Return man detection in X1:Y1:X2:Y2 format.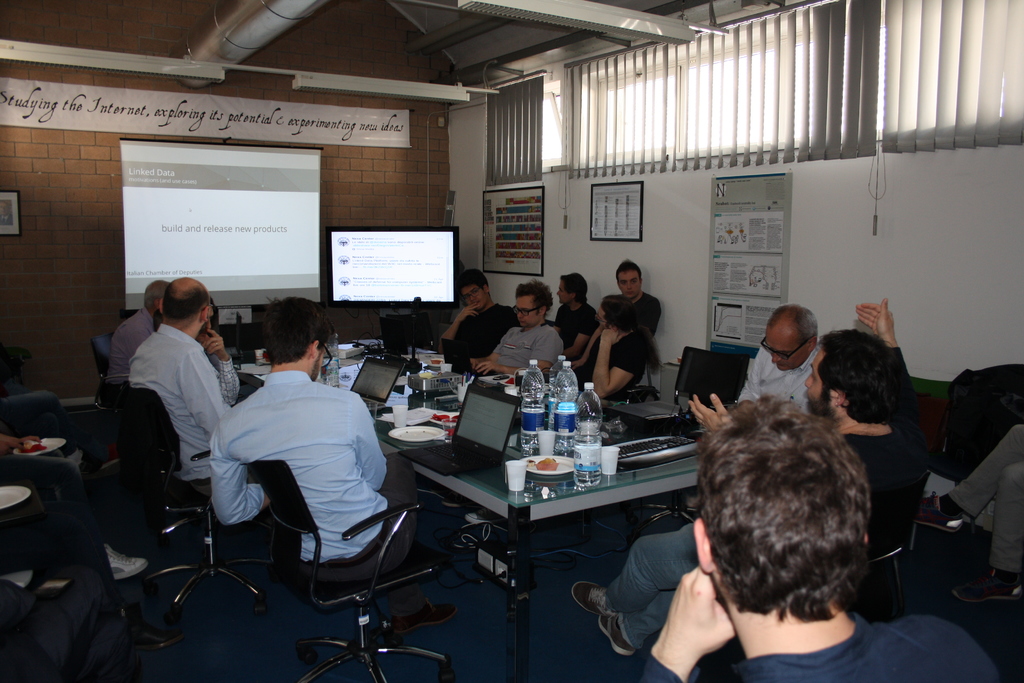
198:309:417:632.
